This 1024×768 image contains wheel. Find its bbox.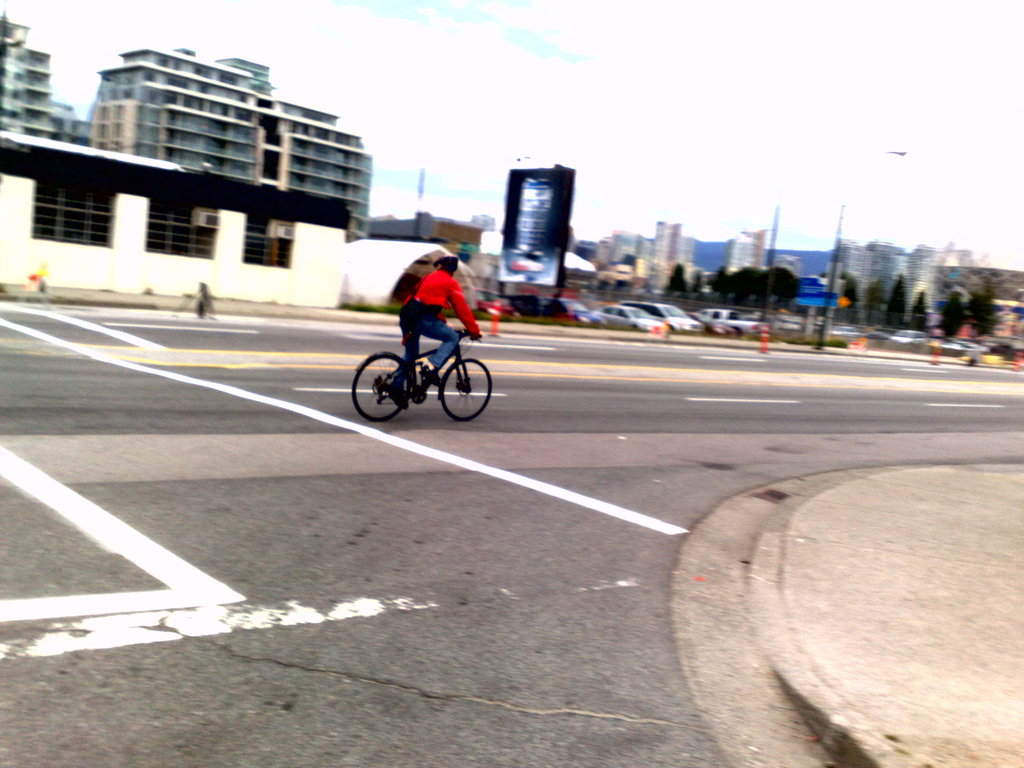
435/358/494/419.
